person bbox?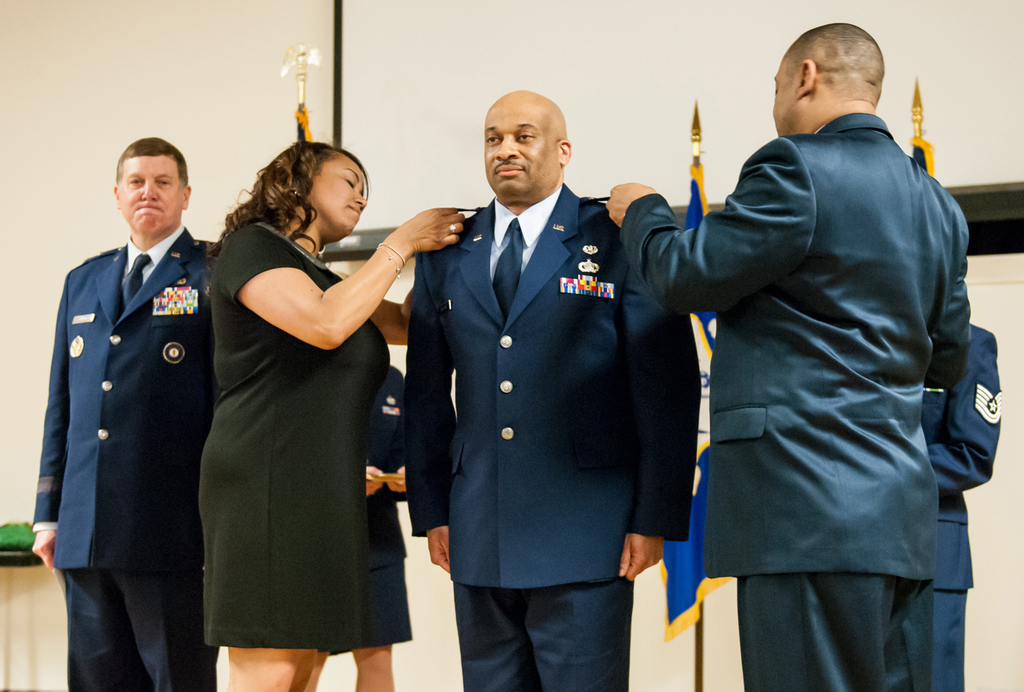
region(190, 137, 468, 691)
